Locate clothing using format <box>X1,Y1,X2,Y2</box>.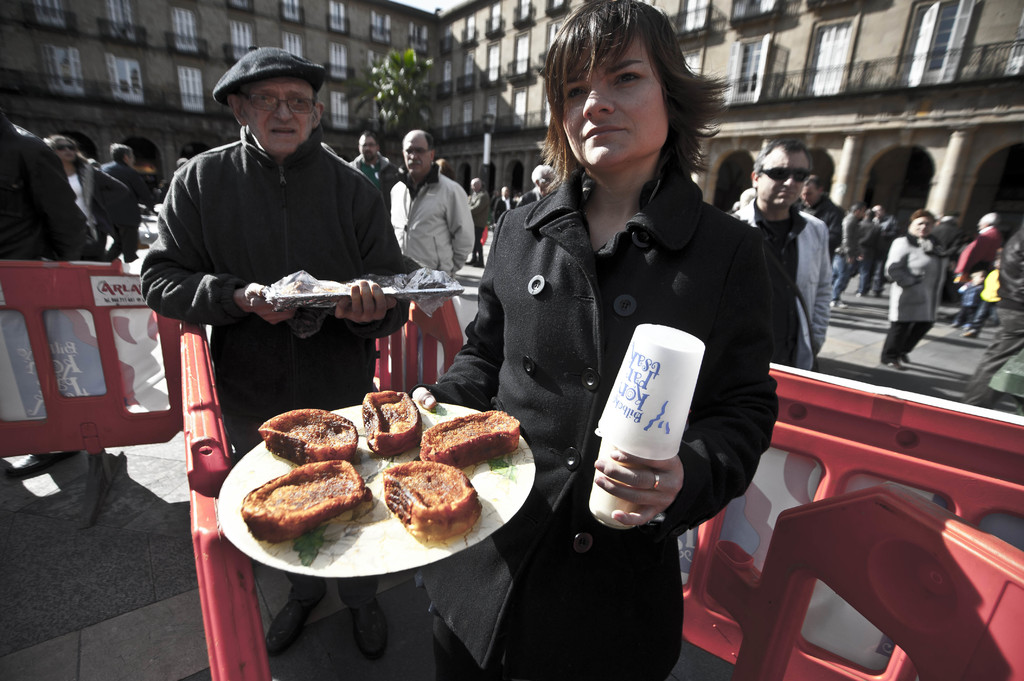
<box>799,194,844,255</box>.
